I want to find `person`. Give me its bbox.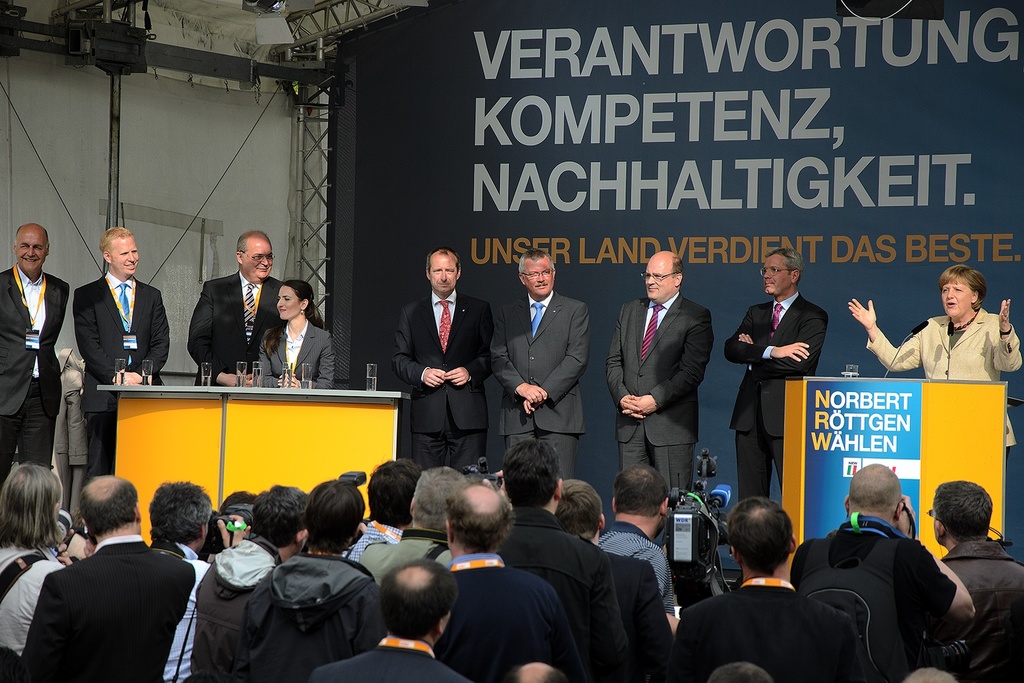
186:229:283:389.
